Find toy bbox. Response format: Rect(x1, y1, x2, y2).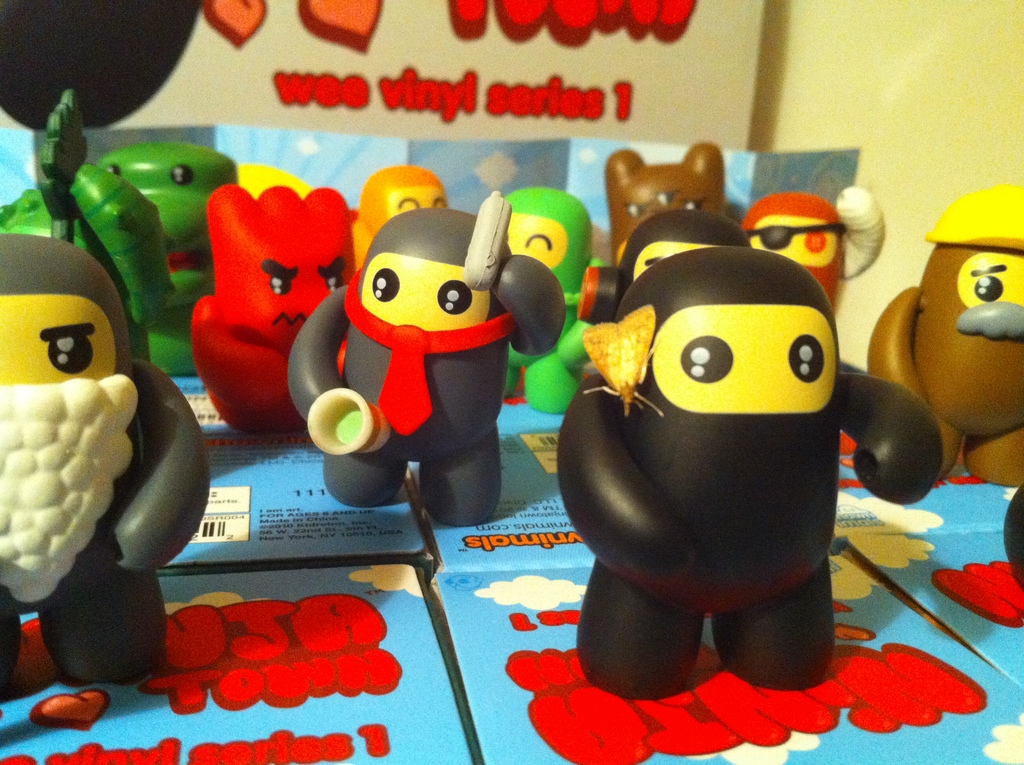
Rect(743, 184, 885, 308).
